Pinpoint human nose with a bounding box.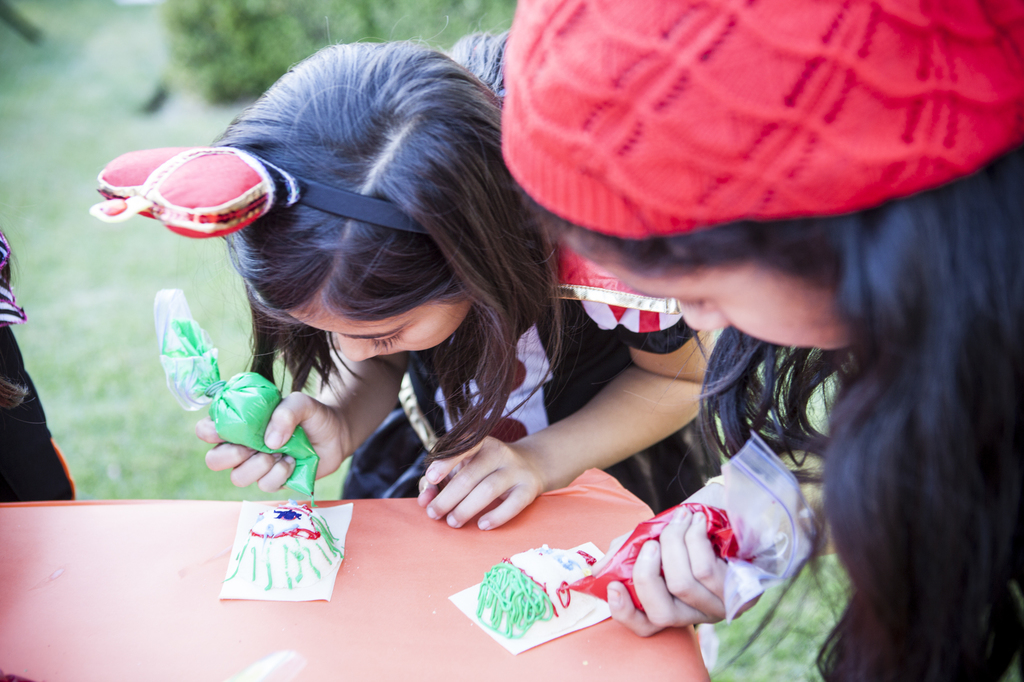
detection(336, 331, 382, 366).
